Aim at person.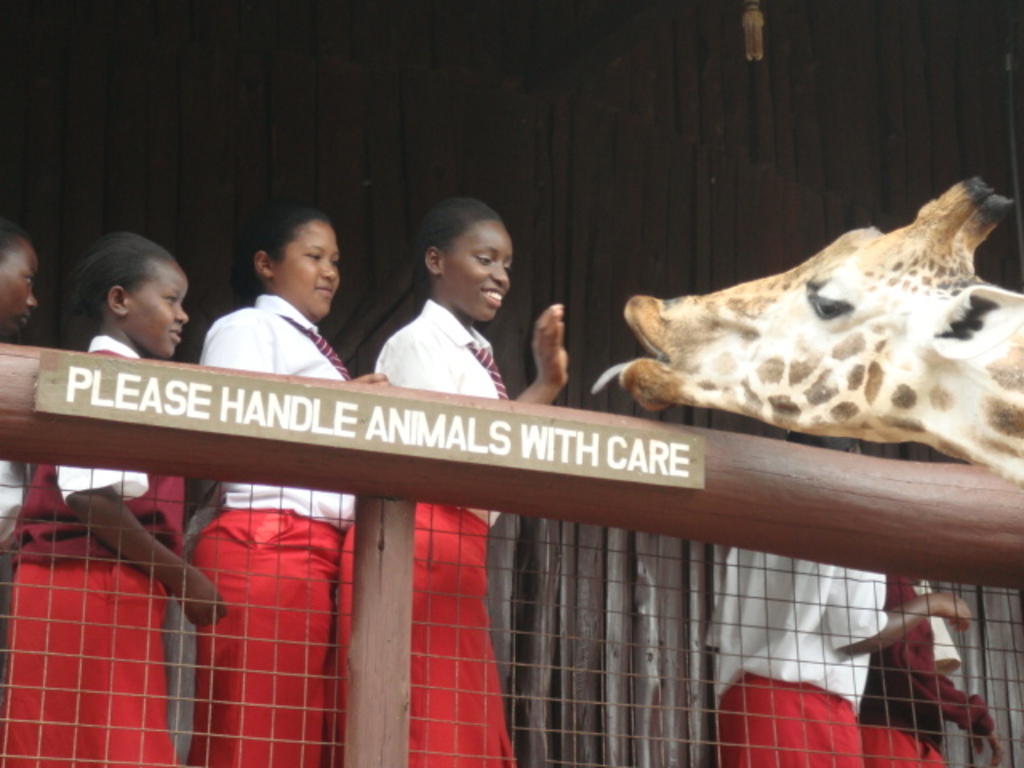
Aimed at pyautogui.locateOnScreen(704, 429, 973, 766).
